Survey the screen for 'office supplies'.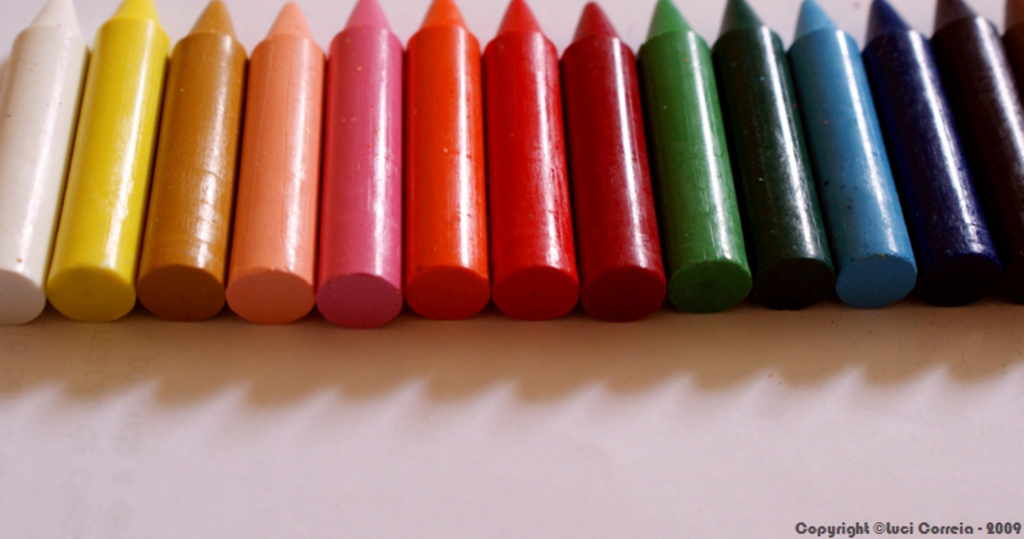
Survey found: detection(709, 0, 837, 309).
